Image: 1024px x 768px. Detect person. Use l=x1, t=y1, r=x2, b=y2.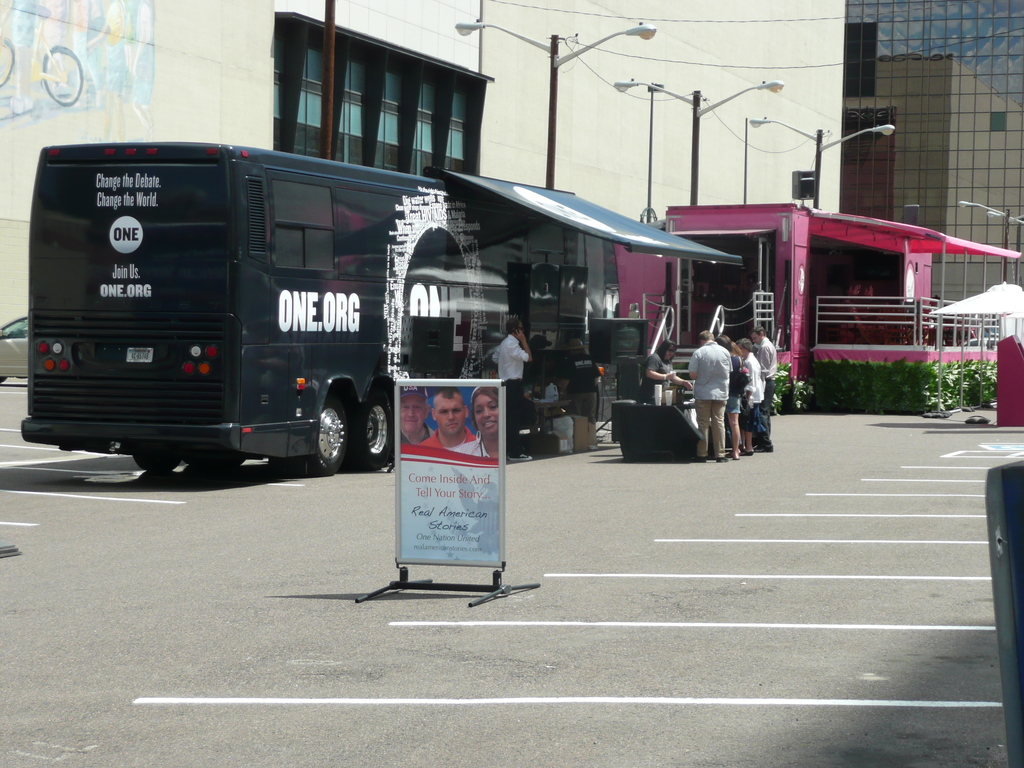
l=421, t=388, r=471, b=444.
